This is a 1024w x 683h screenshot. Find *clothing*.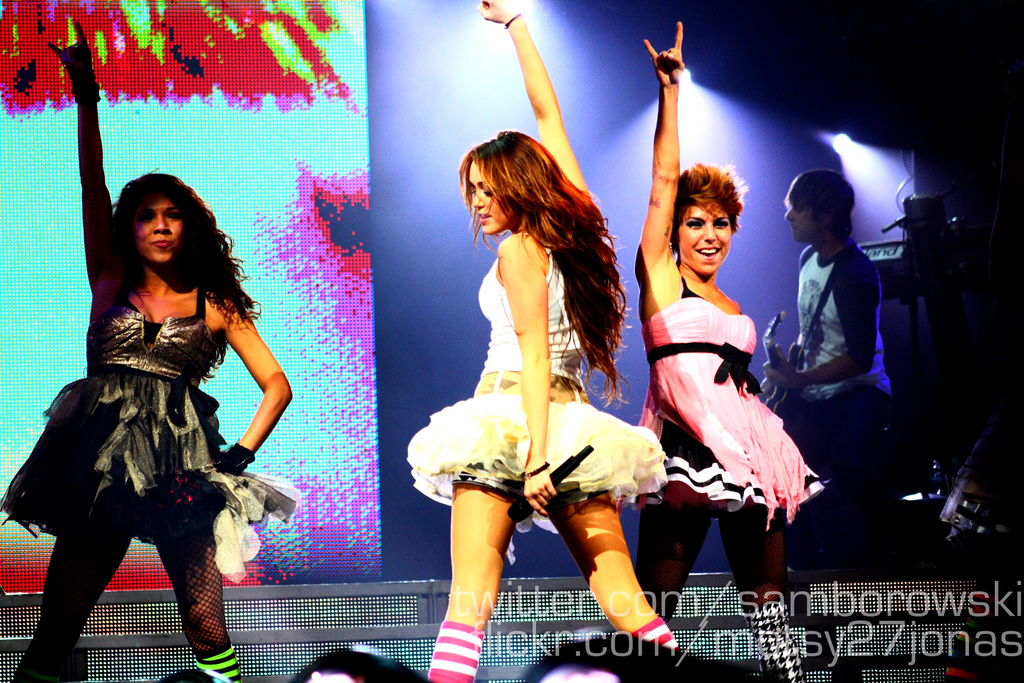
Bounding box: x1=422 y1=236 x2=668 y2=520.
